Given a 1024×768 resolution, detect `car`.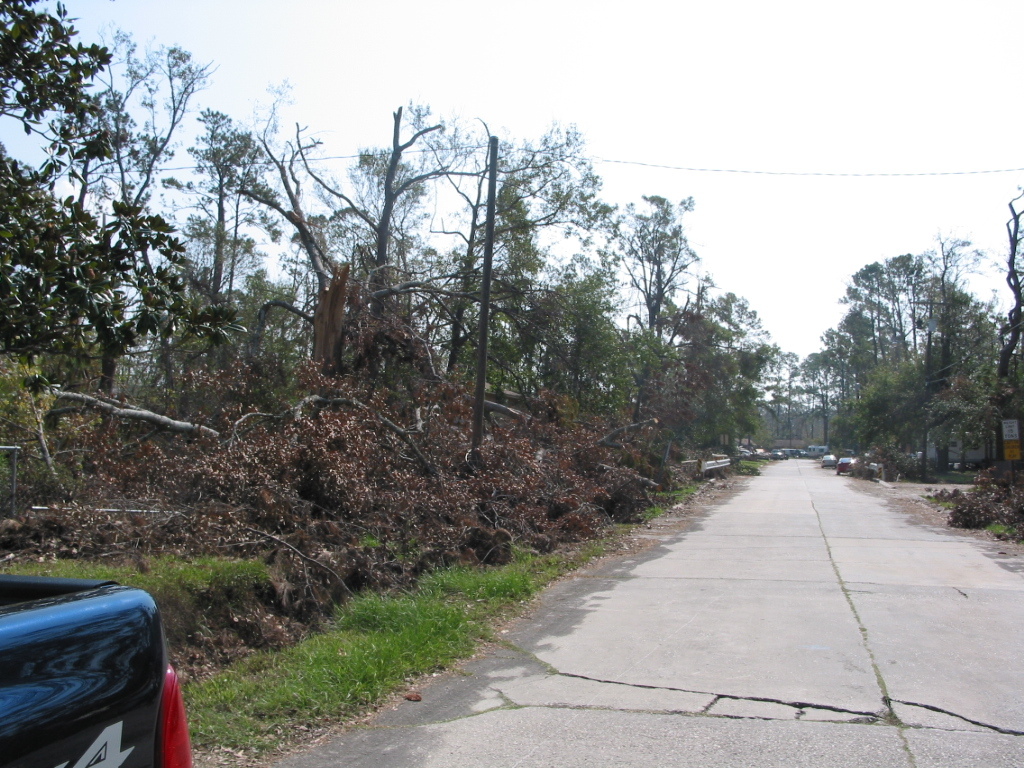
[left=769, top=451, right=786, bottom=456].
